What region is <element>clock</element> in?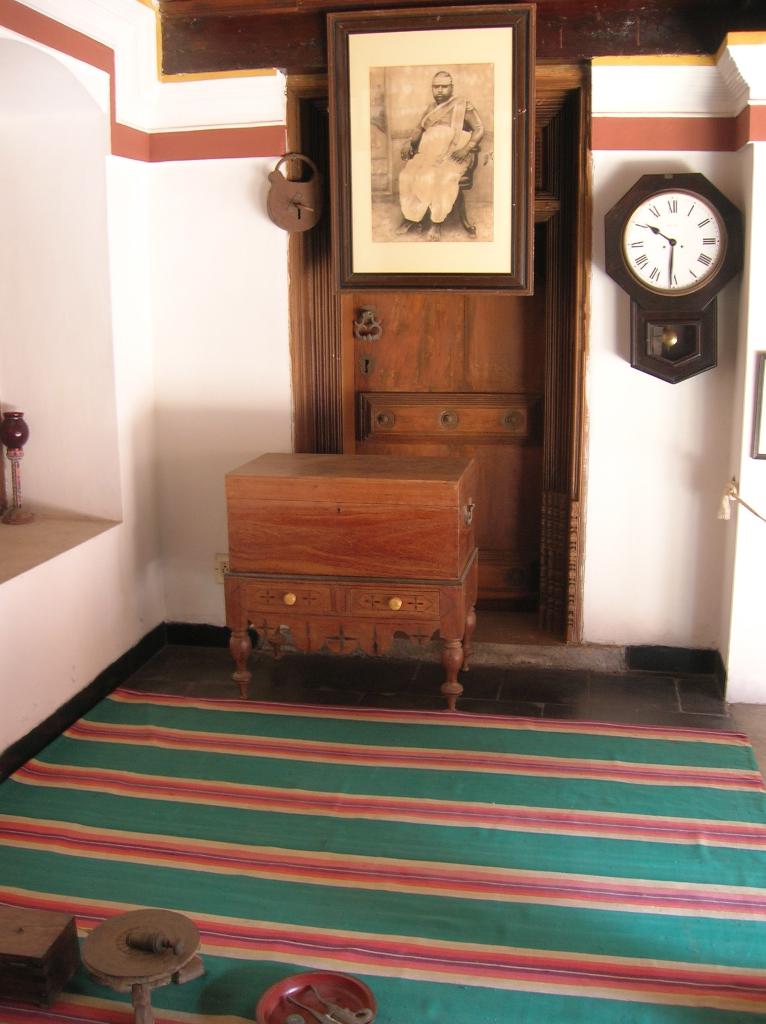
{"x1": 618, "y1": 168, "x2": 740, "y2": 303}.
